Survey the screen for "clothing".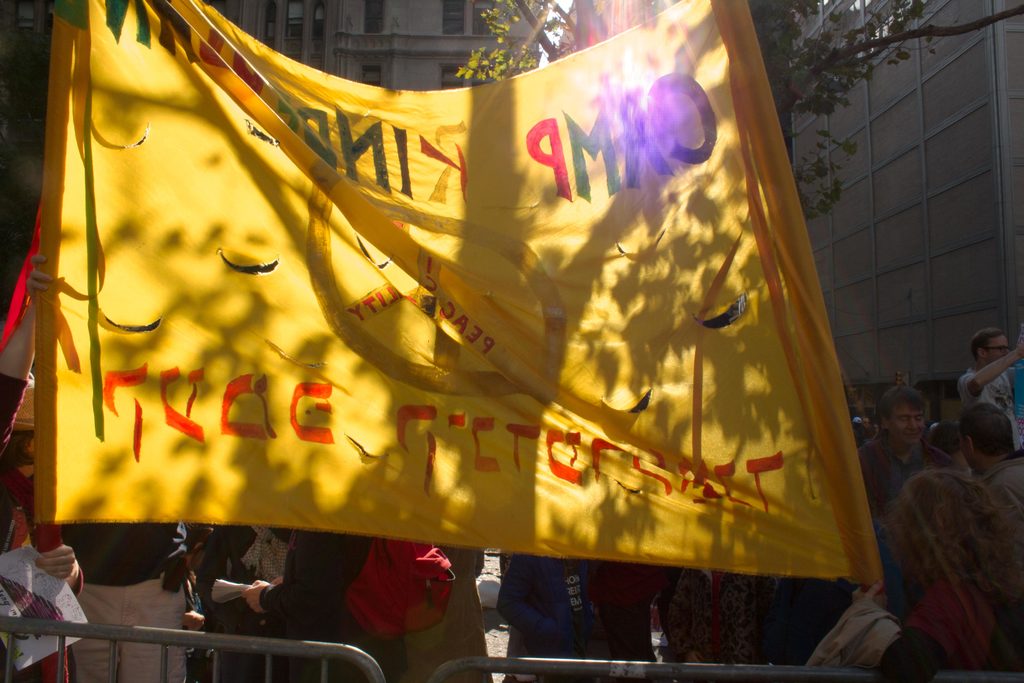
Survey found: crop(860, 436, 950, 502).
